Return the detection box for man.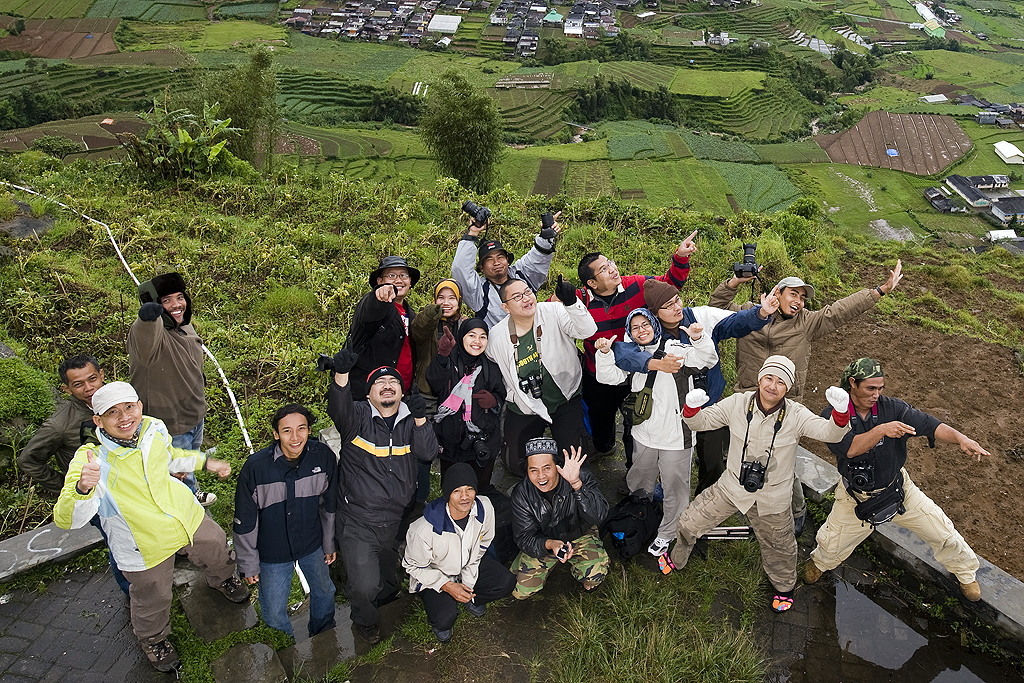
Rect(122, 272, 220, 505).
